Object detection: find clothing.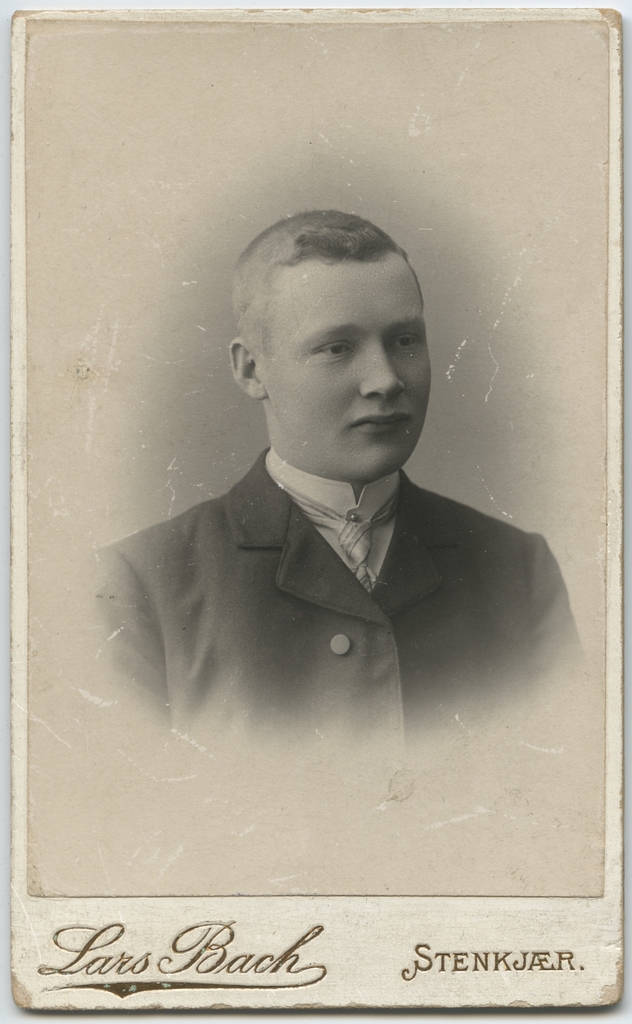
{"left": 74, "top": 445, "right": 608, "bottom": 757}.
